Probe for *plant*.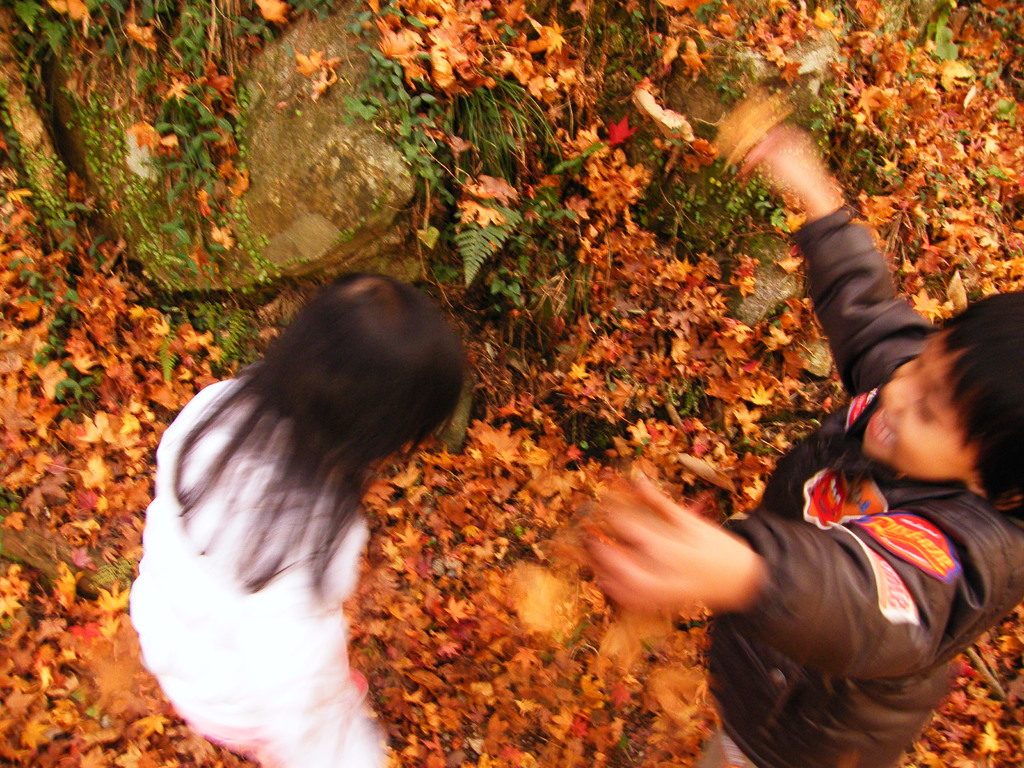
Probe result: (771, 207, 796, 230).
